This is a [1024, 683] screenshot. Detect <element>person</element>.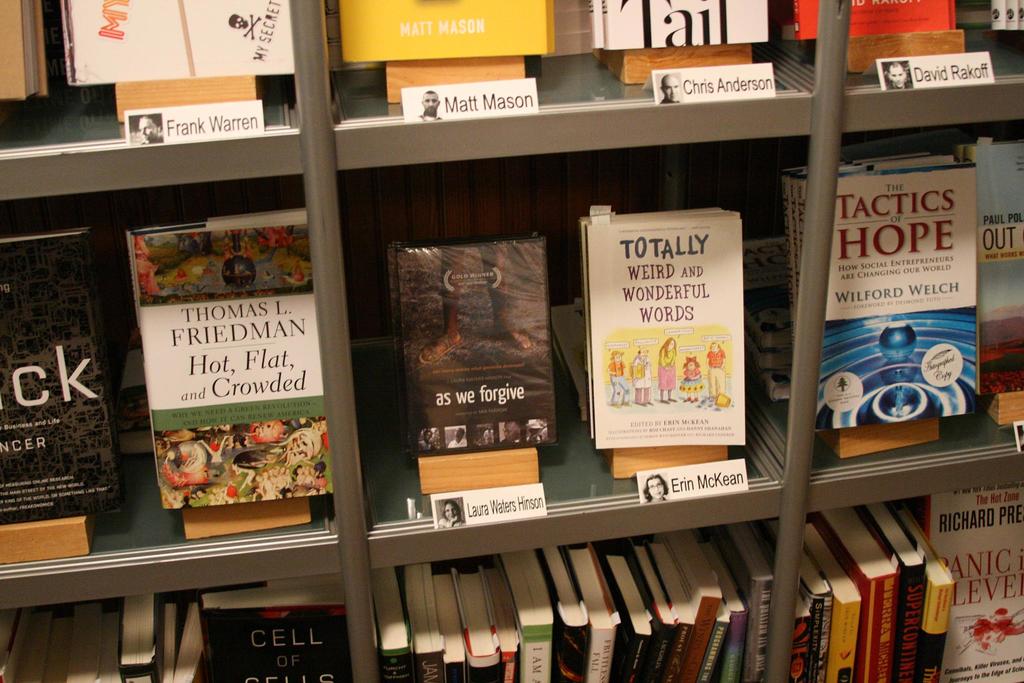
l=643, t=472, r=669, b=504.
